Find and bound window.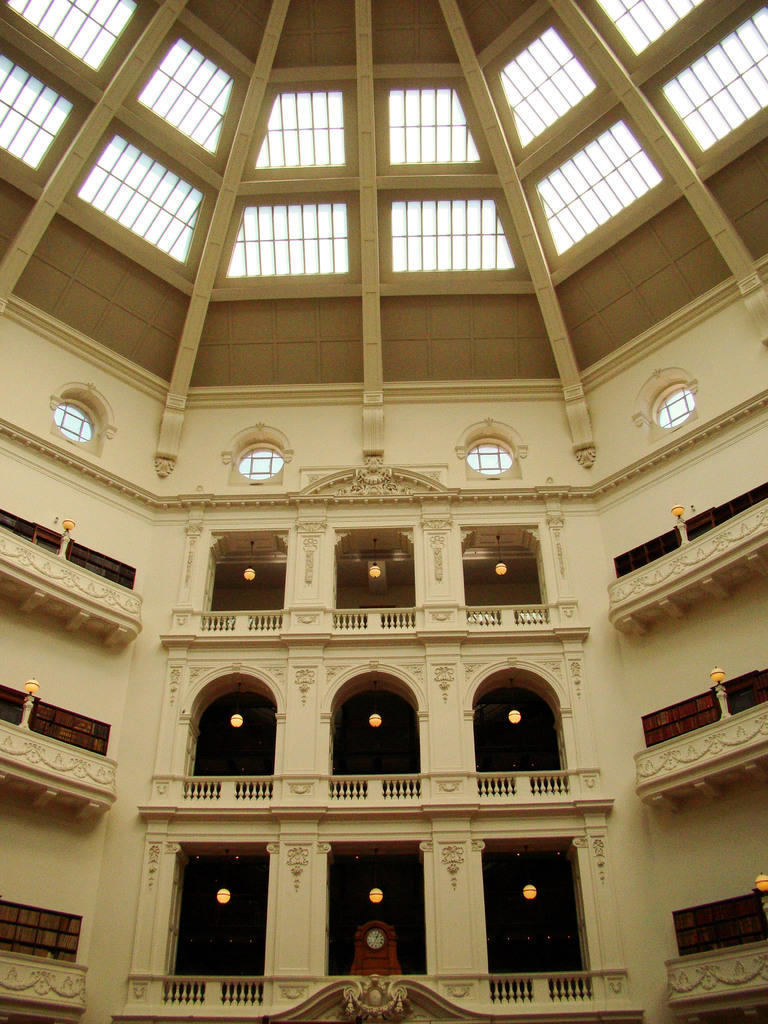
Bound: locate(232, 444, 282, 486).
